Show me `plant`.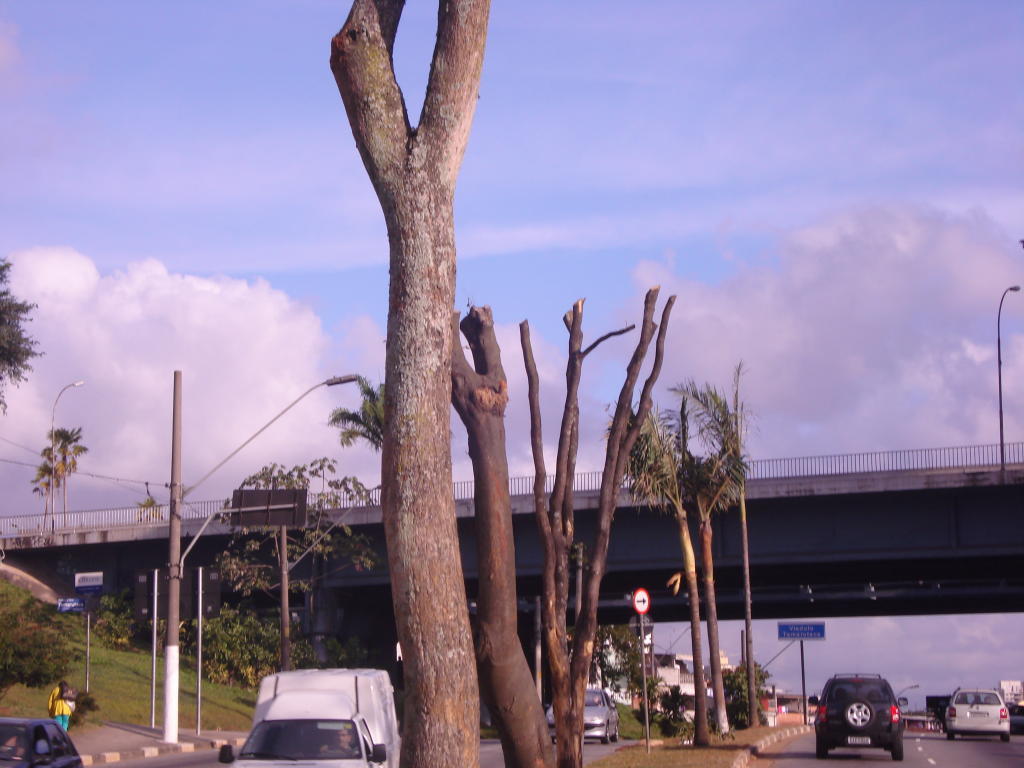
`plant` is here: crop(630, 707, 656, 728).
